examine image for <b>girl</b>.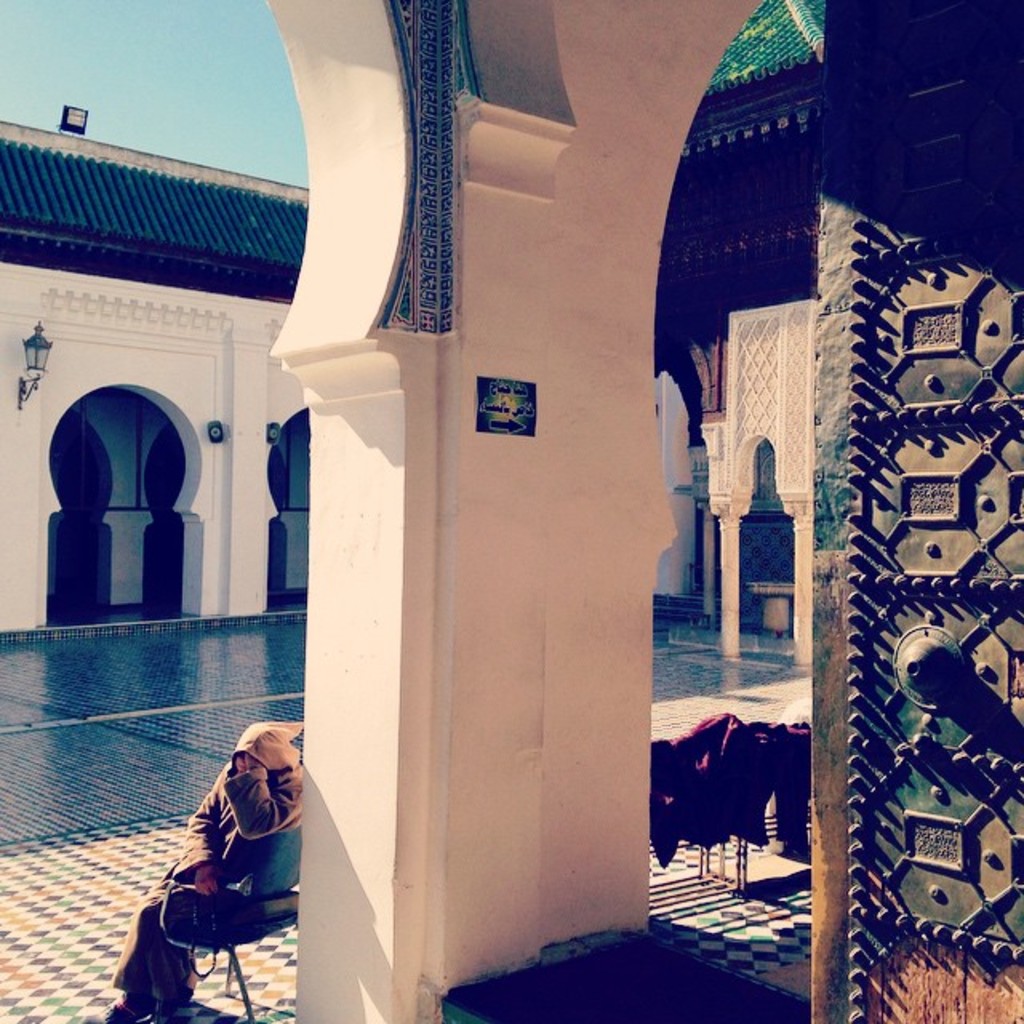
Examination result: [x1=101, y1=720, x2=302, y2=1022].
